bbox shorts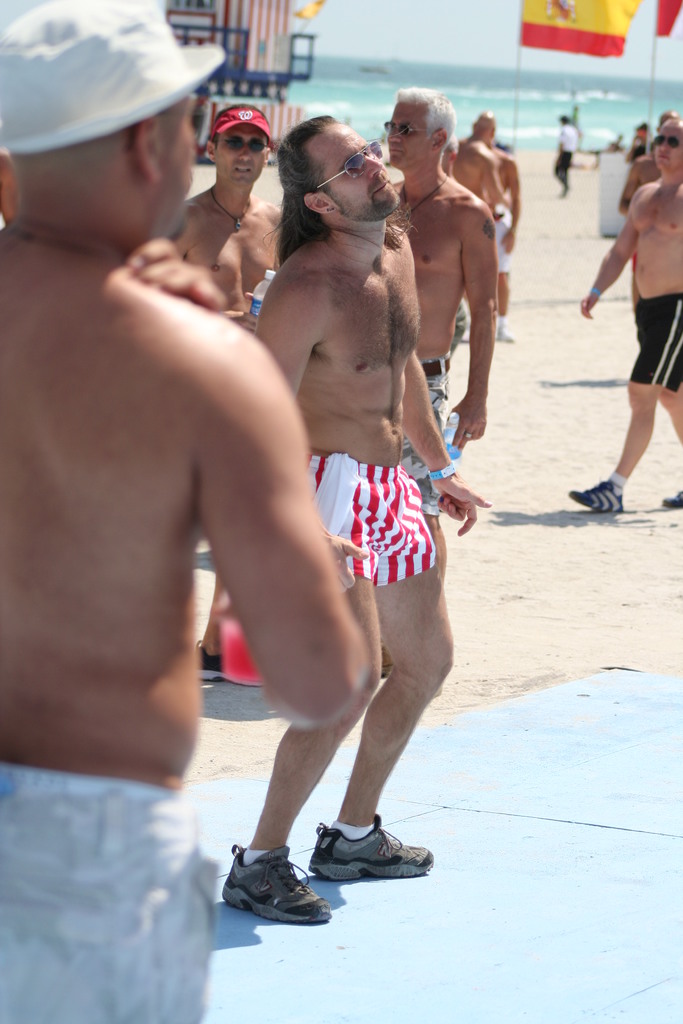
box=[497, 211, 513, 273]
